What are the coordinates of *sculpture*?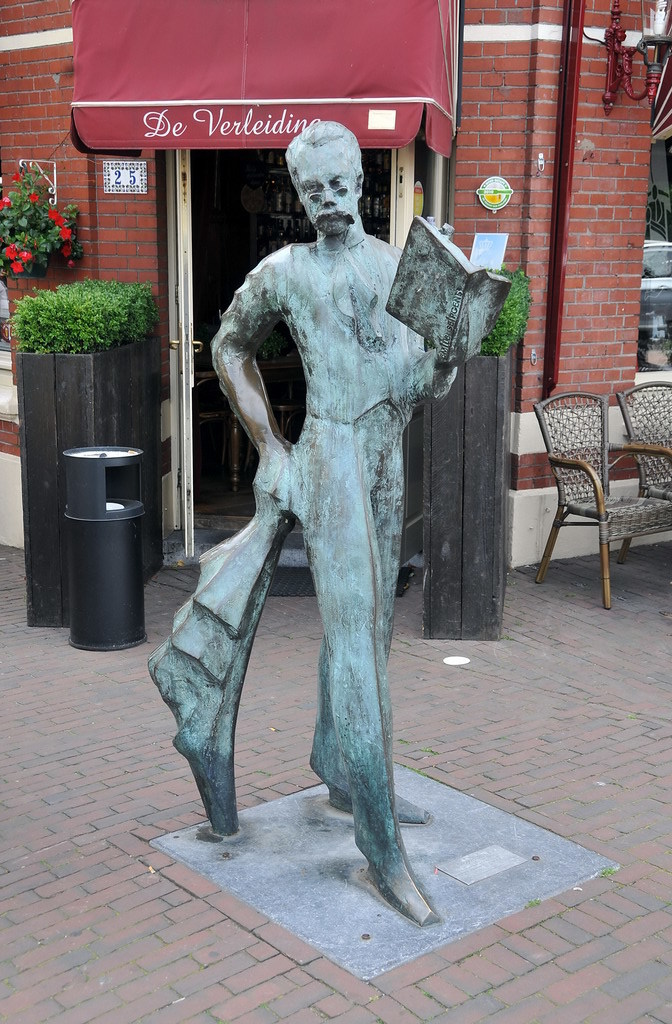
rect(176, 140, 509, 880).
